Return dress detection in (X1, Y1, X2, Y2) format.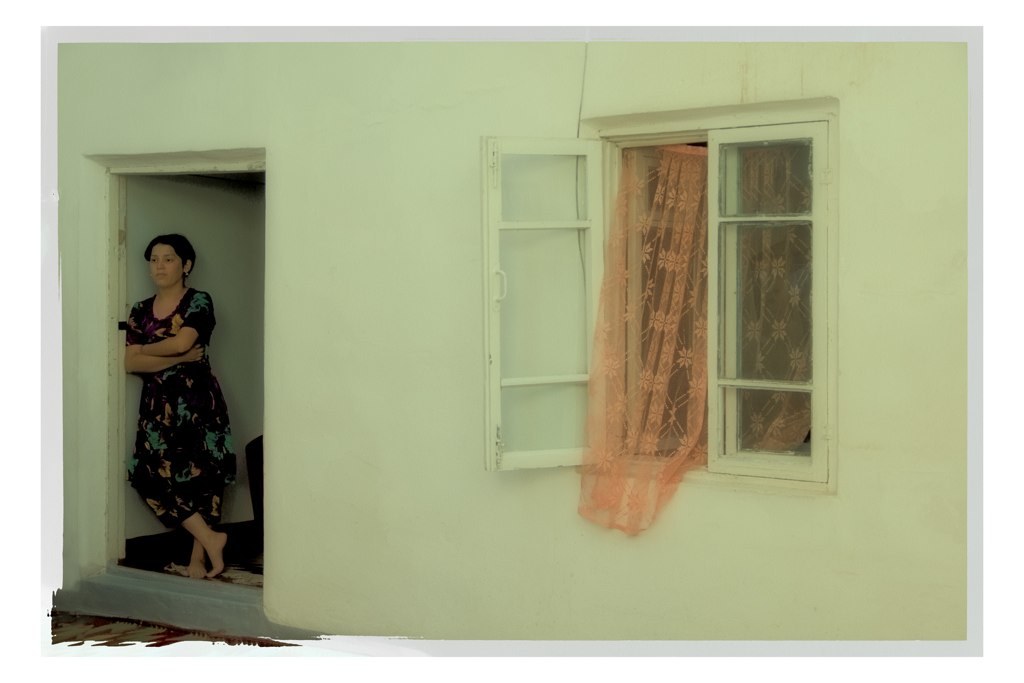
(122, 288, 239, 527).
